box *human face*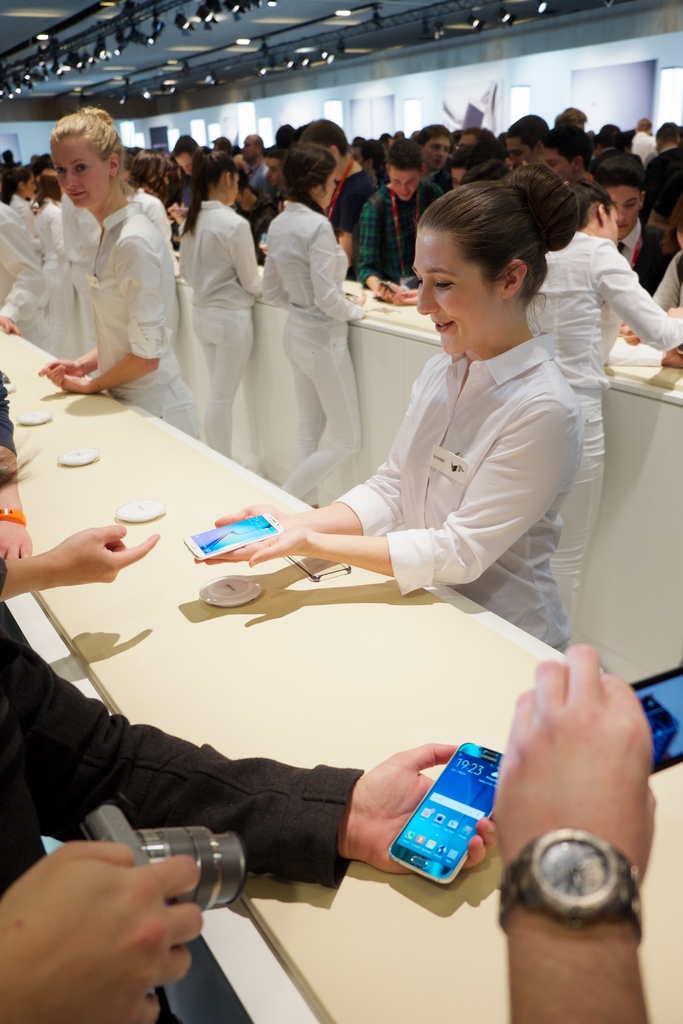
51:132:109:207
